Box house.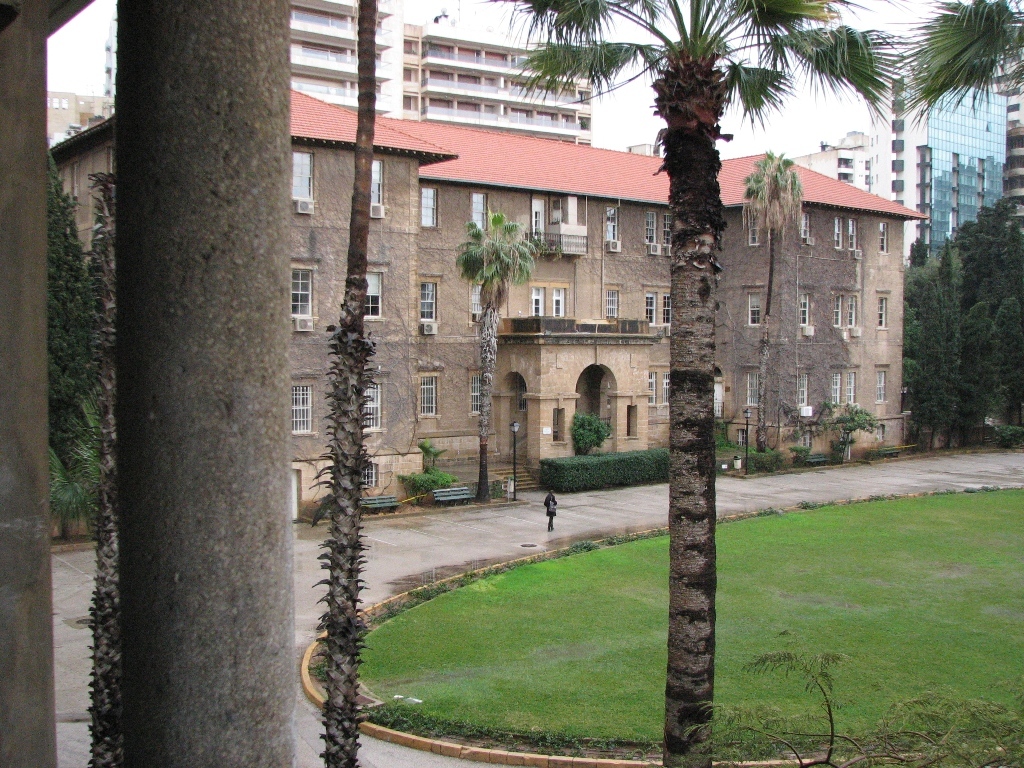
select_region(719, 148, 917, 463).
